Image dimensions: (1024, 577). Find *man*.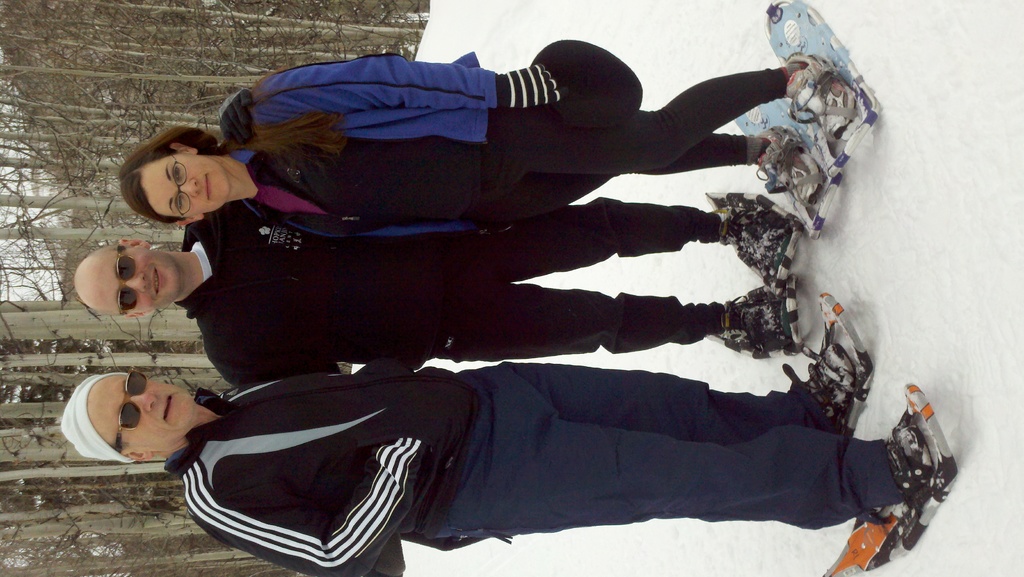
x1=75 y1=191 x2=803 y2=392.
